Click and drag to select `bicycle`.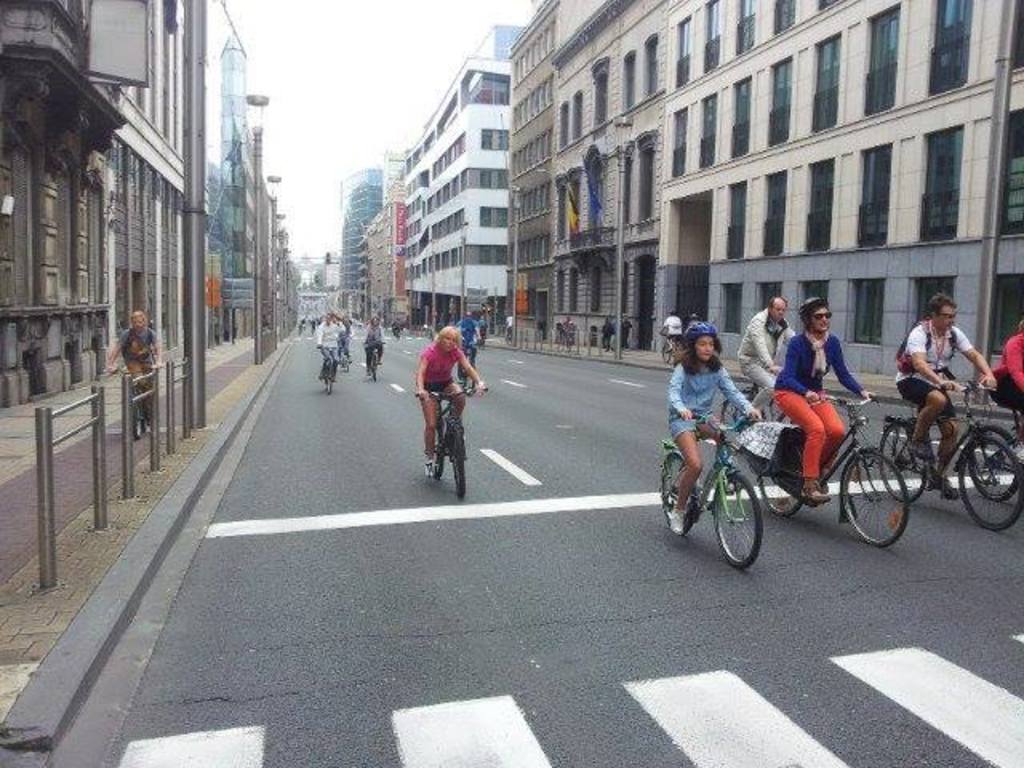
Selection: <region>650, 410, 763, 576</region>.
